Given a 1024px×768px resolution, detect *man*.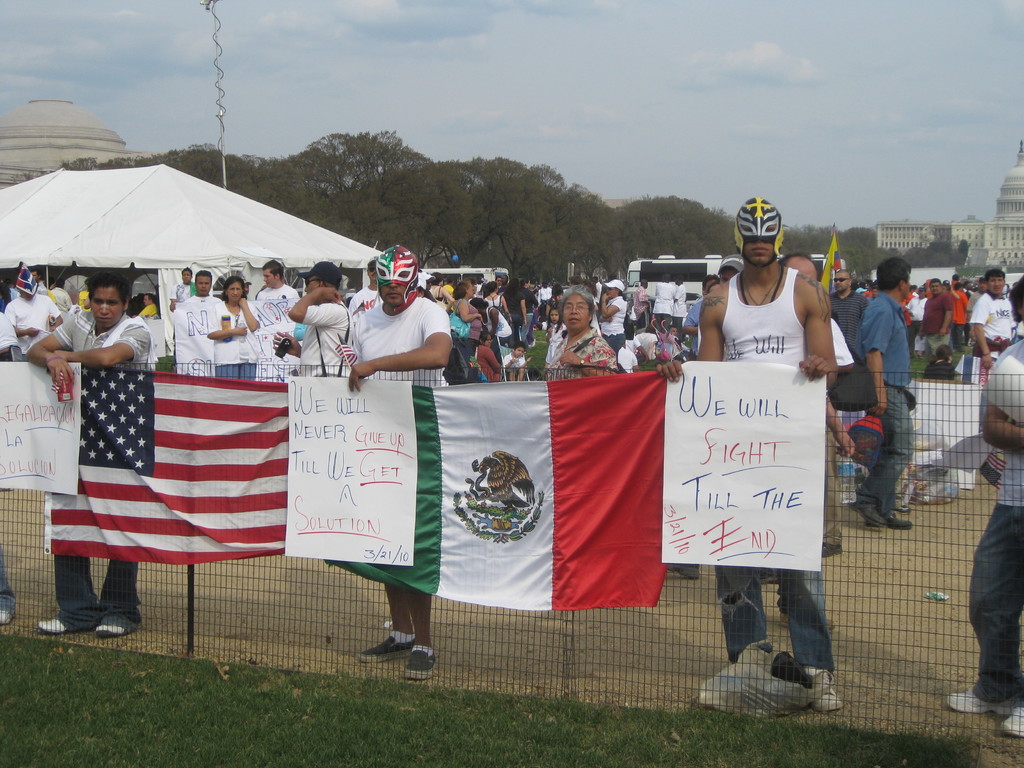
x1=442, y1=273, x2=455, y2=315.
